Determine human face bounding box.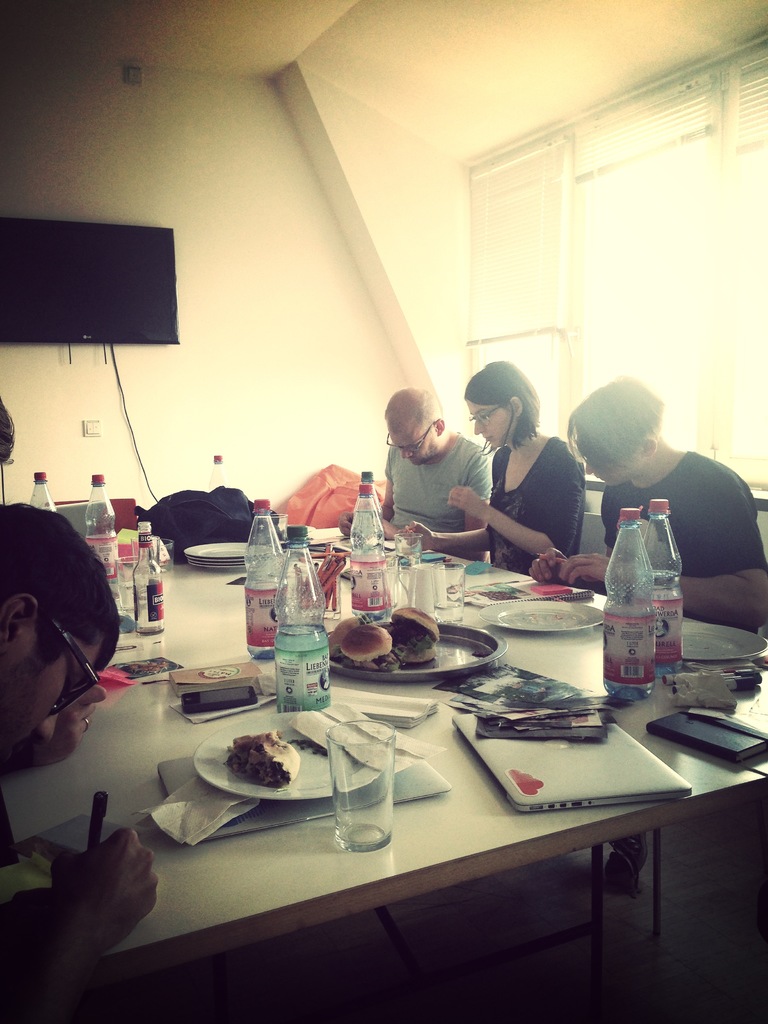
Determined: 0, 628, 107, 748.
